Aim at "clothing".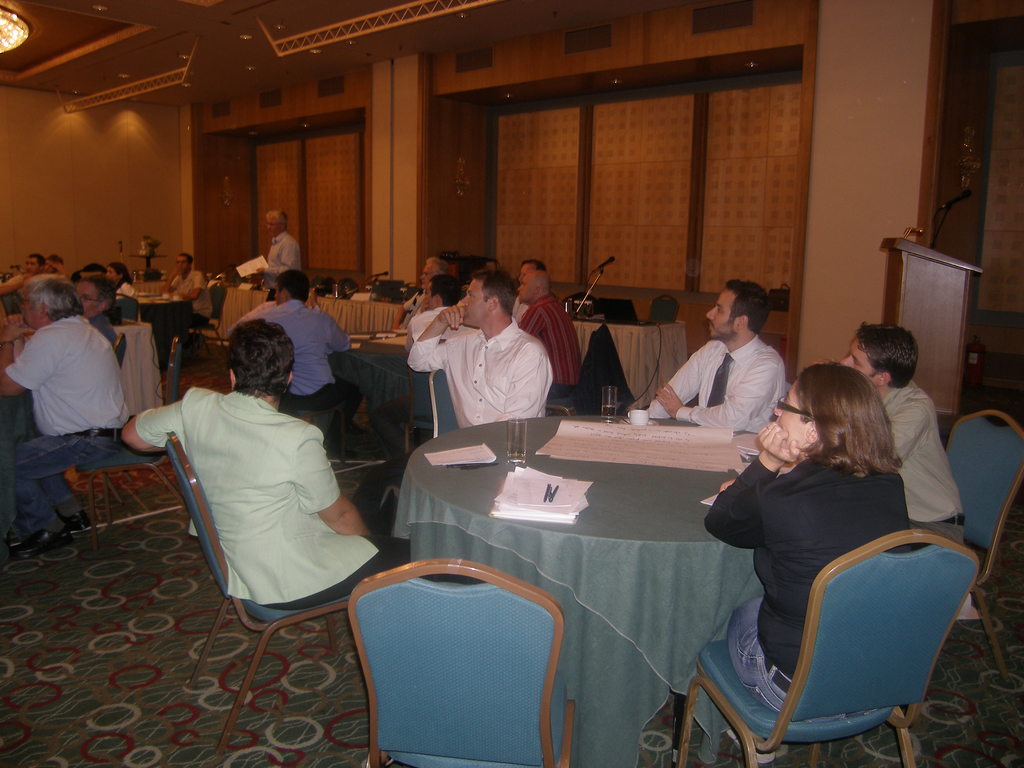
Aimed at BBox(147, 362, 367, 625).
